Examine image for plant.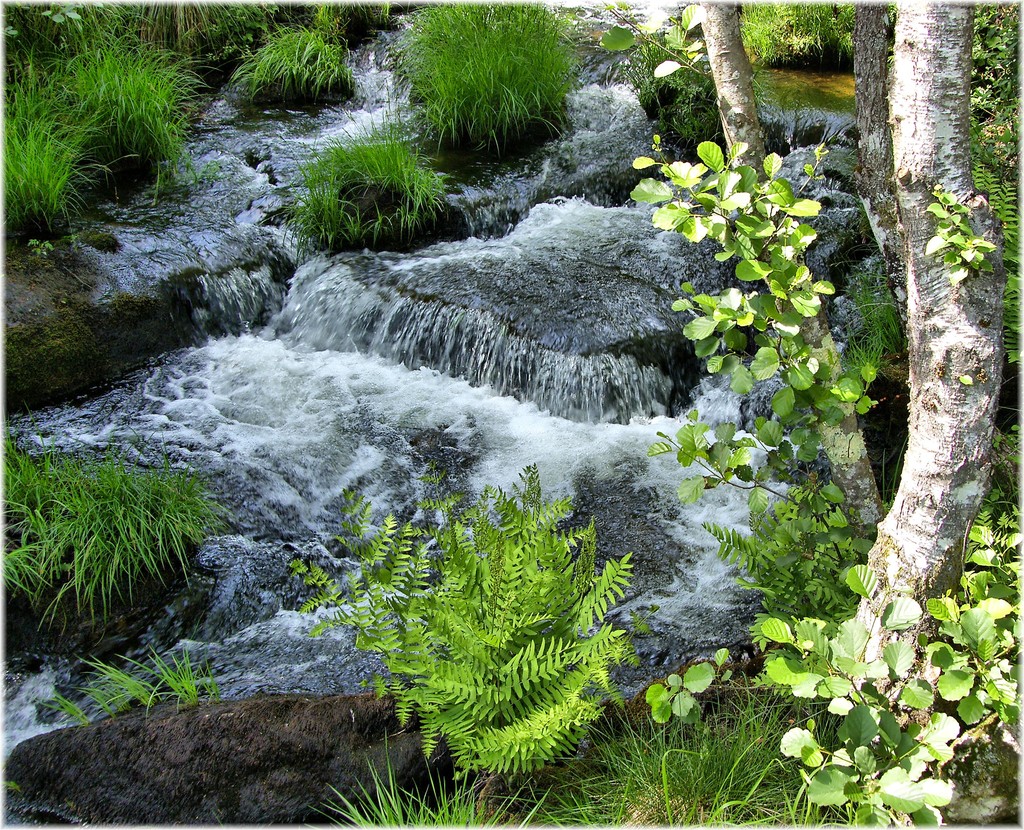
Examination result: box(746, 0, 841, 67).
